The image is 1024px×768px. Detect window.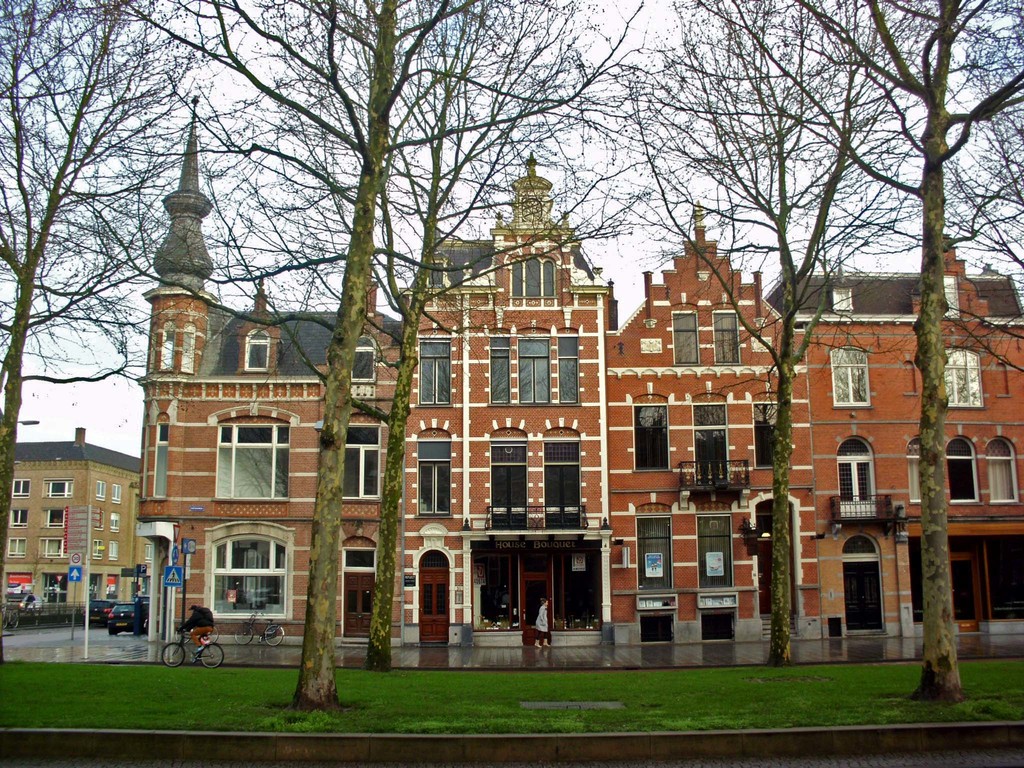
Detection: bbox=(334, 423, 380, 499).
